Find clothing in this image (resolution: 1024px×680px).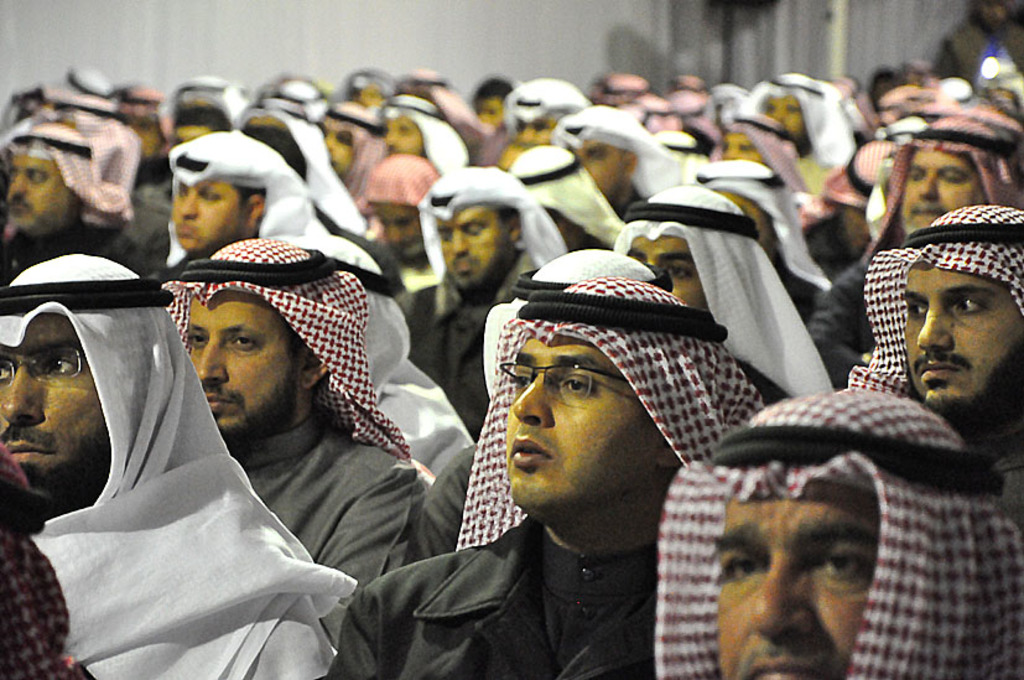
rect(396, 172, 557, 435).
